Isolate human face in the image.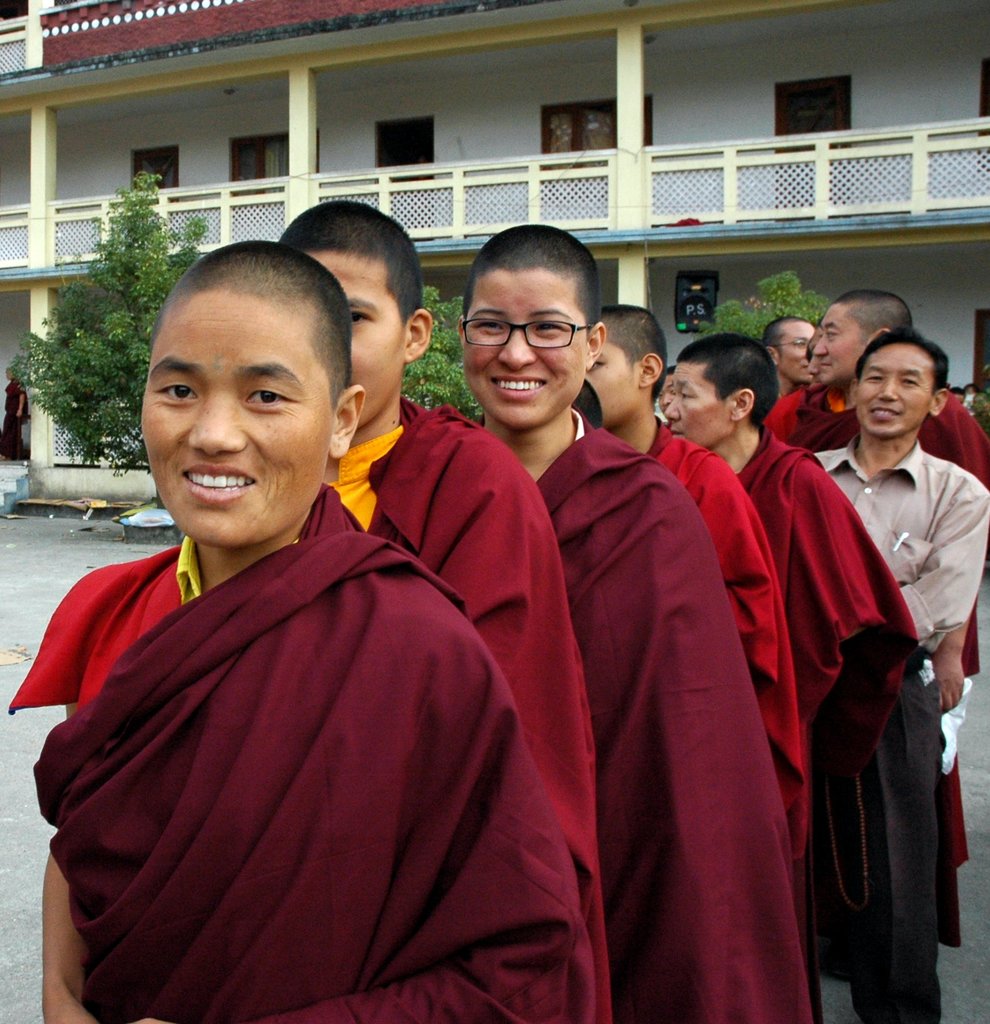
Isolated region: 665, 360, 726, 444.
